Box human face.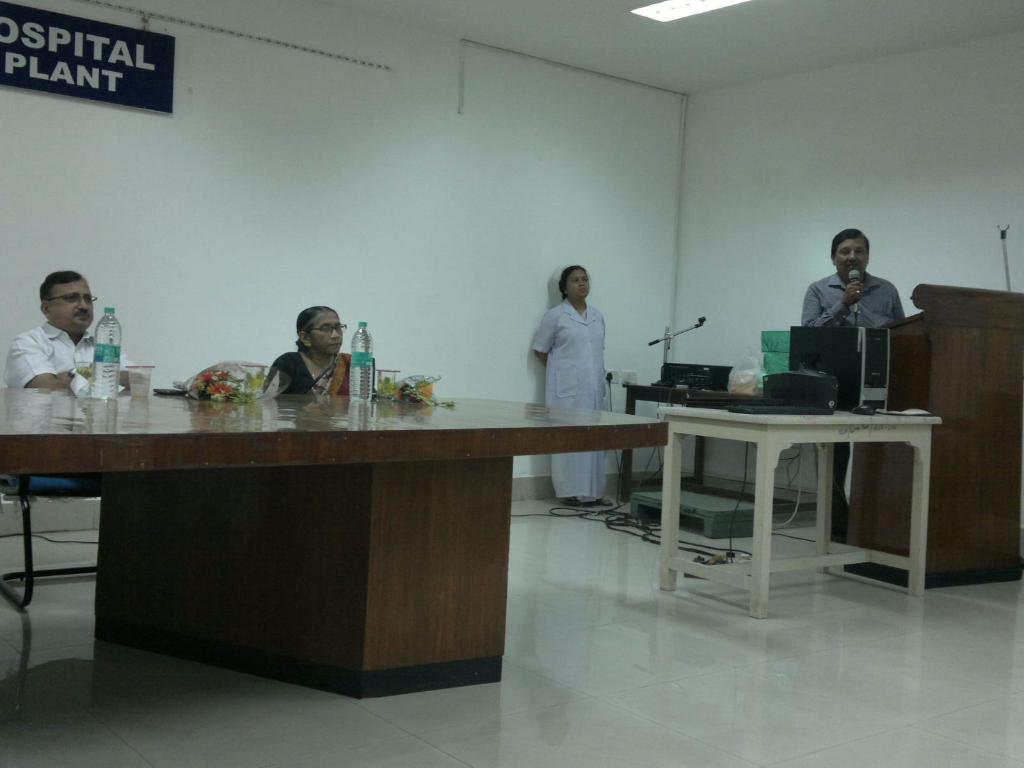
x1=308, y1=310, x2=351, y2=351.
